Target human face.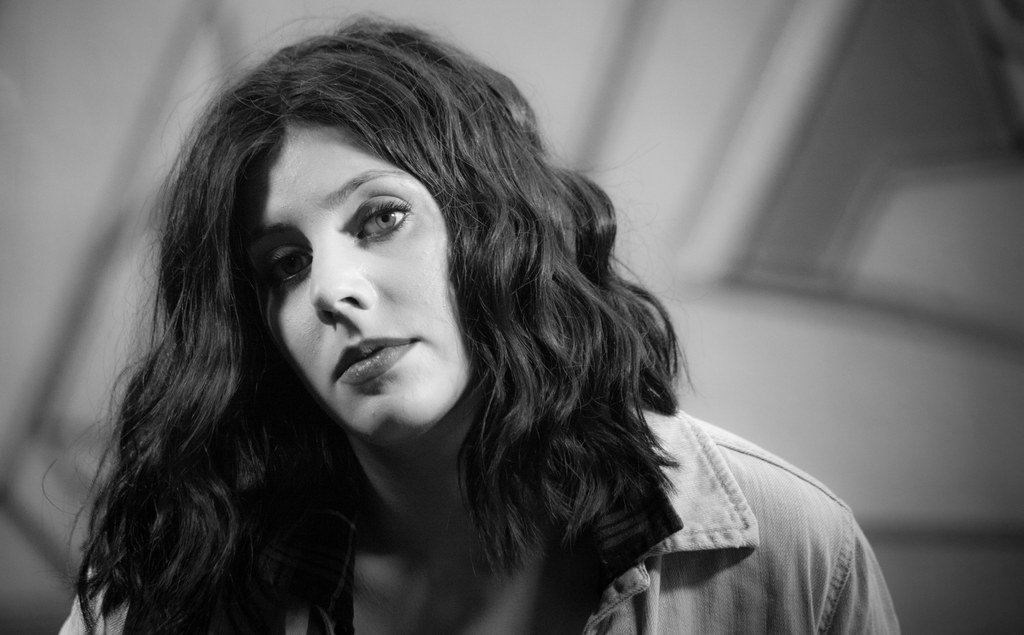
Target region: box=[243, 122, 477, 441].
